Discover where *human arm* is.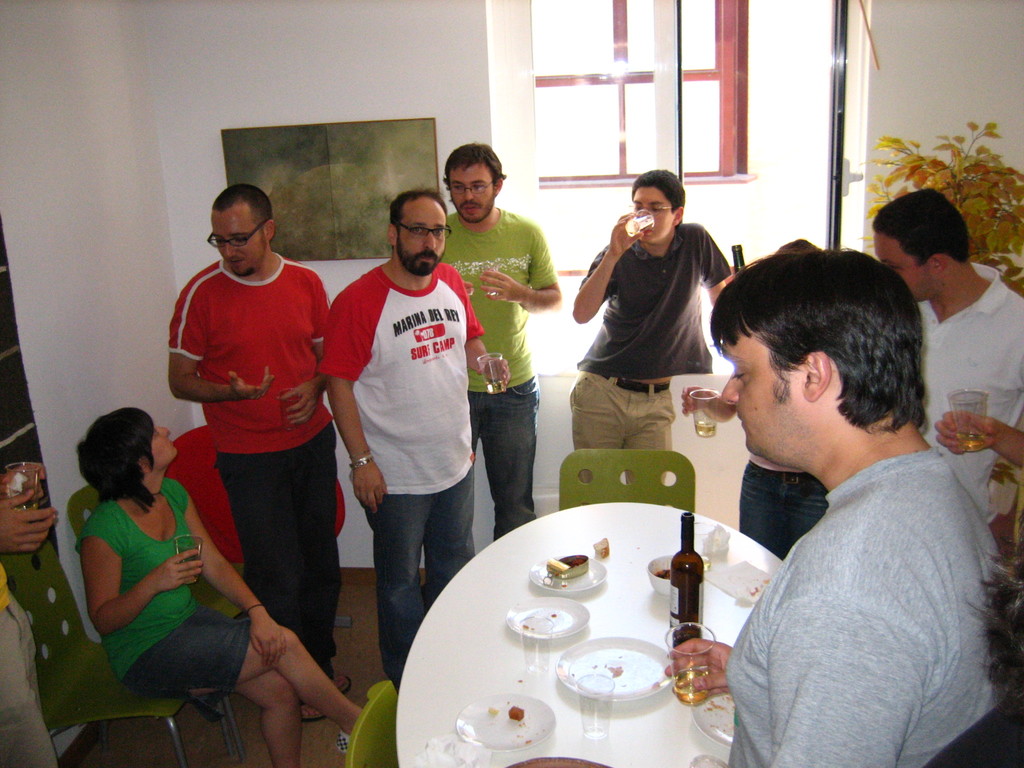
Discovered at Rect(458, 291, 517, 390).
